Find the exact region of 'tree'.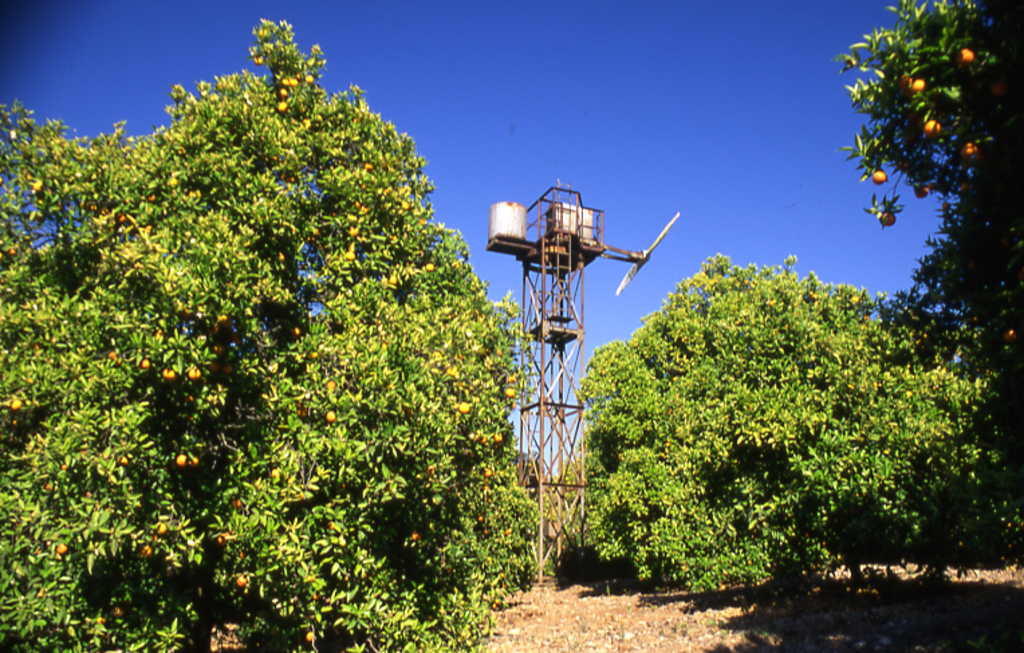
Exact region: [827,0,1023,488].
